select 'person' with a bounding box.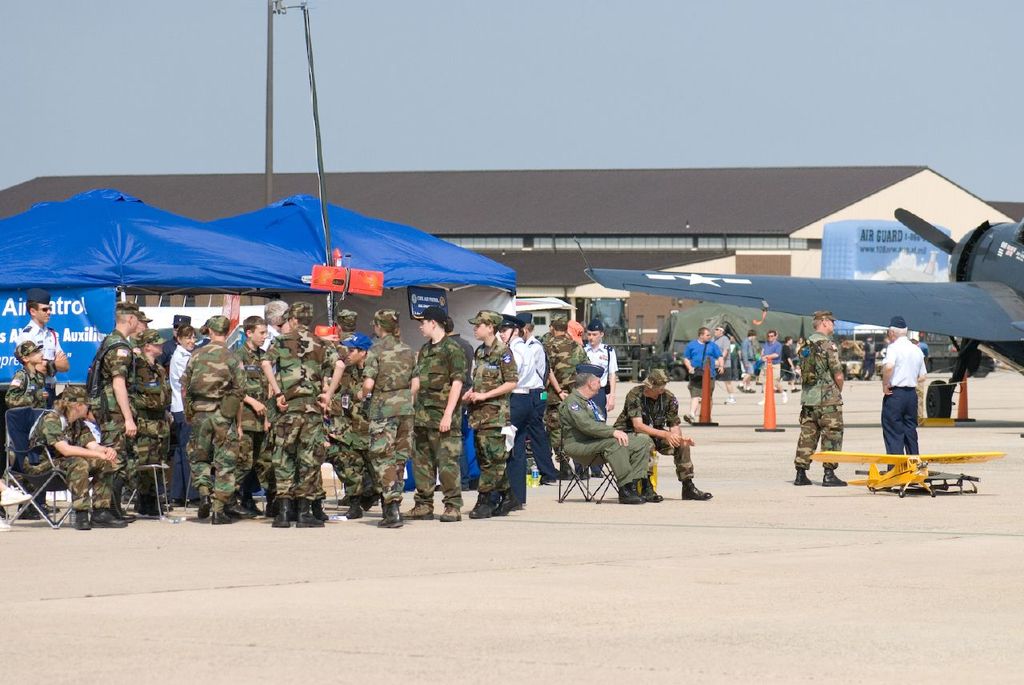
crop(538, 307, 588, 482).
